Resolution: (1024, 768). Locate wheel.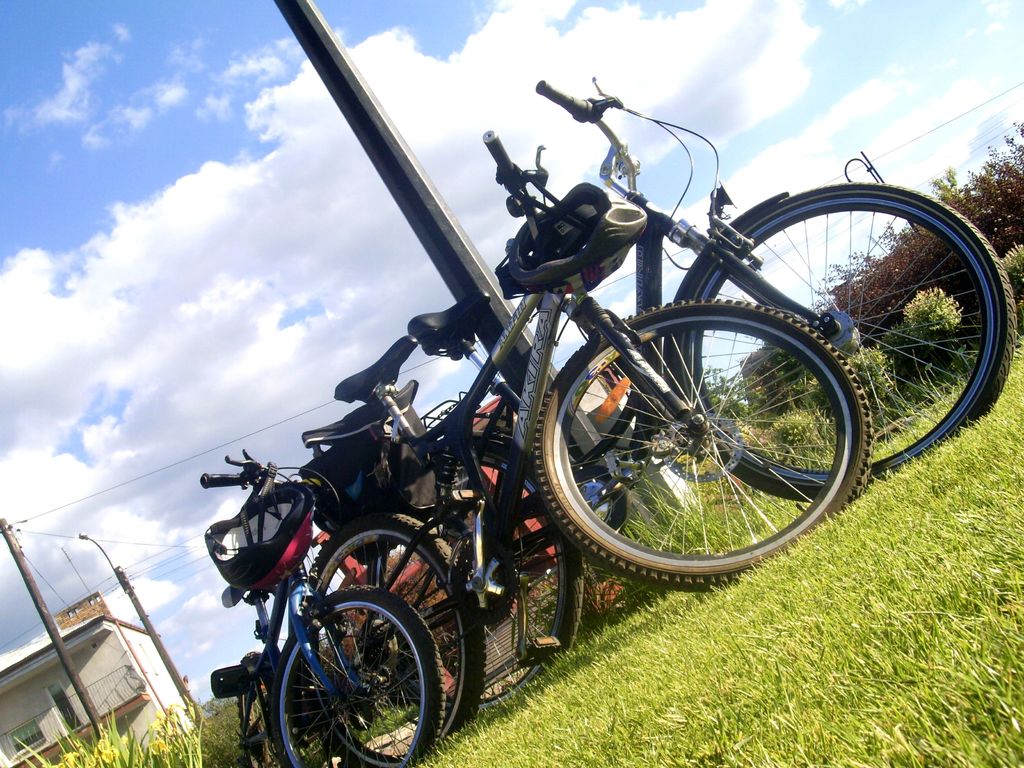
left=293, top=512, right=492, bottom=767.
